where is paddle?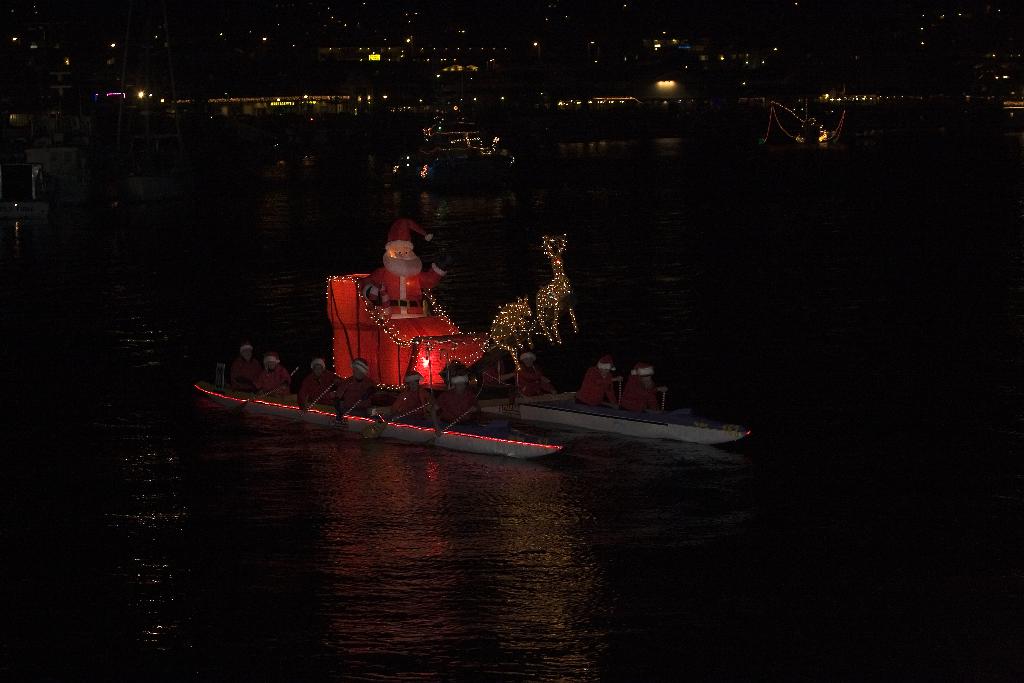
left=372, top=396, right=412, bottom=435.
